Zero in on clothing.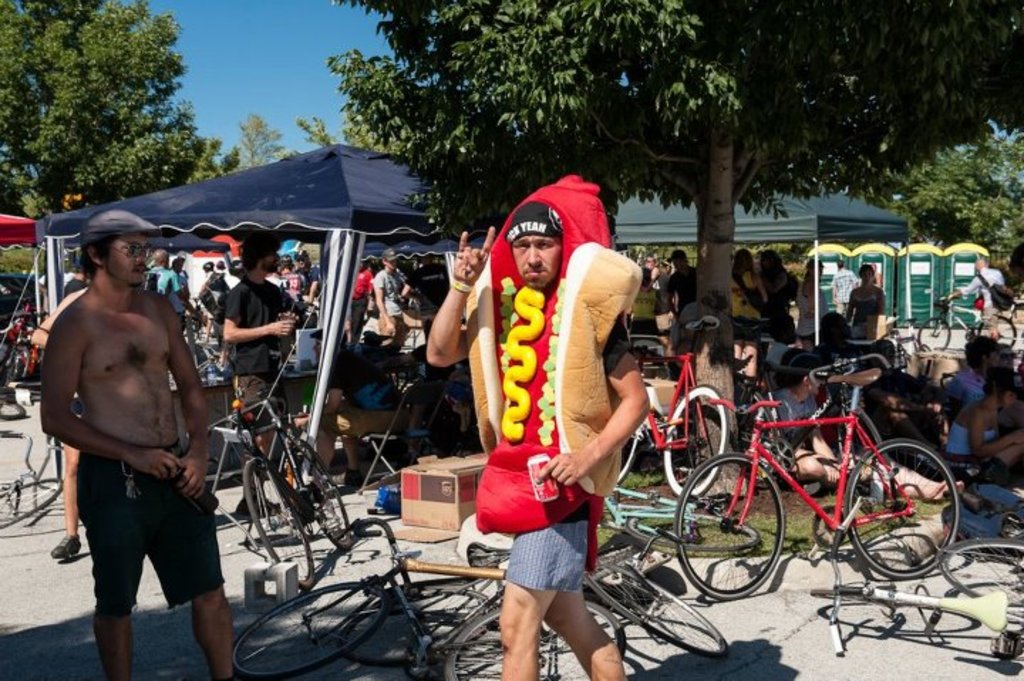
Zeroed in: l=225, t=274, r=290, b=436.
